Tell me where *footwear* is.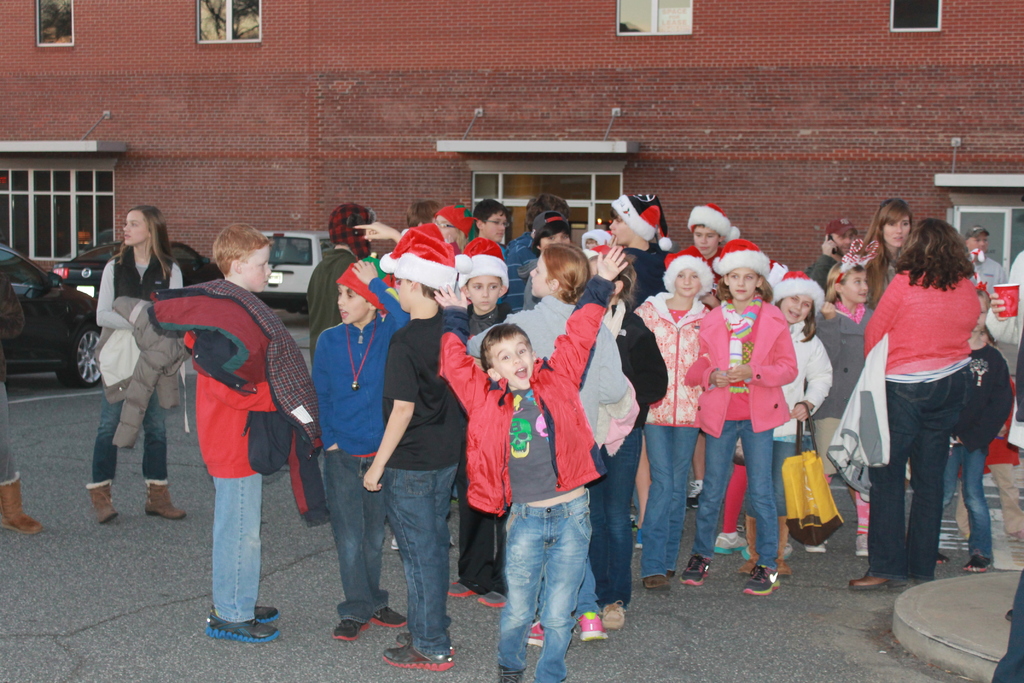
*footwear* is at (601, 601, 626, 629).
